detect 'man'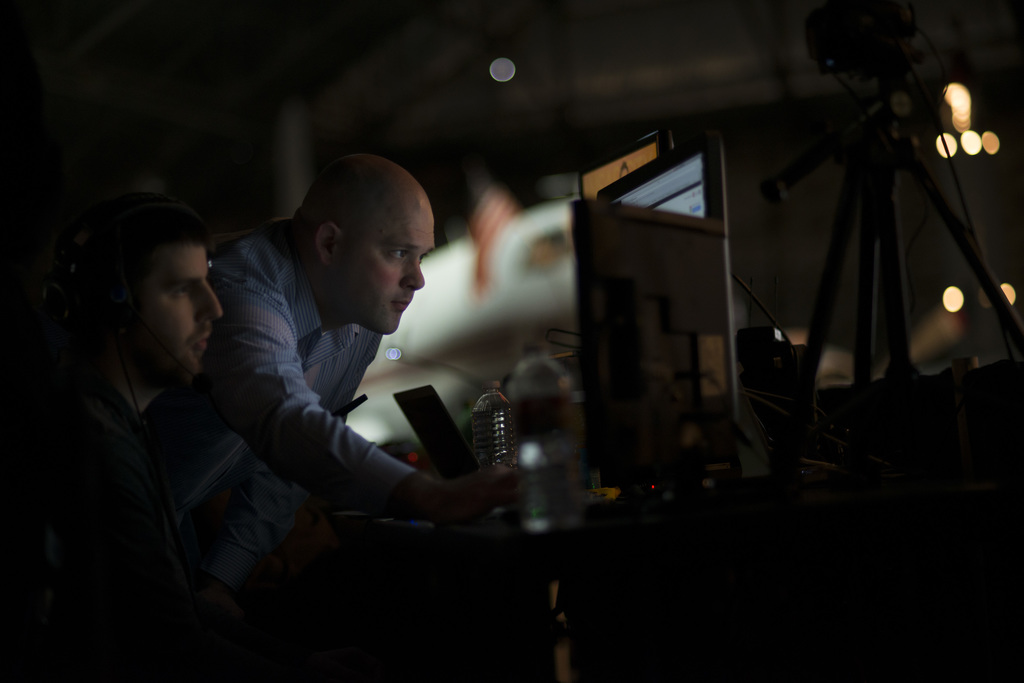
locate(0, 176, 376, 682)
